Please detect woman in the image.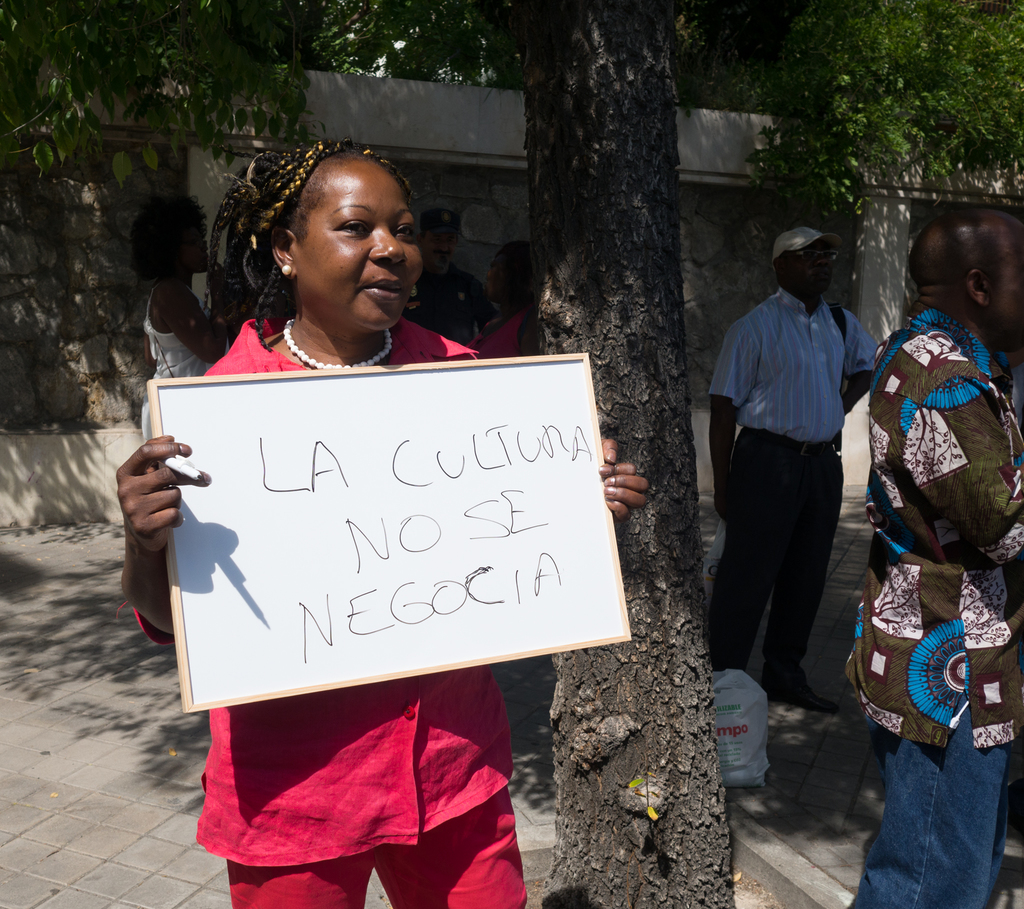
region(120, 164, 649, 908).
